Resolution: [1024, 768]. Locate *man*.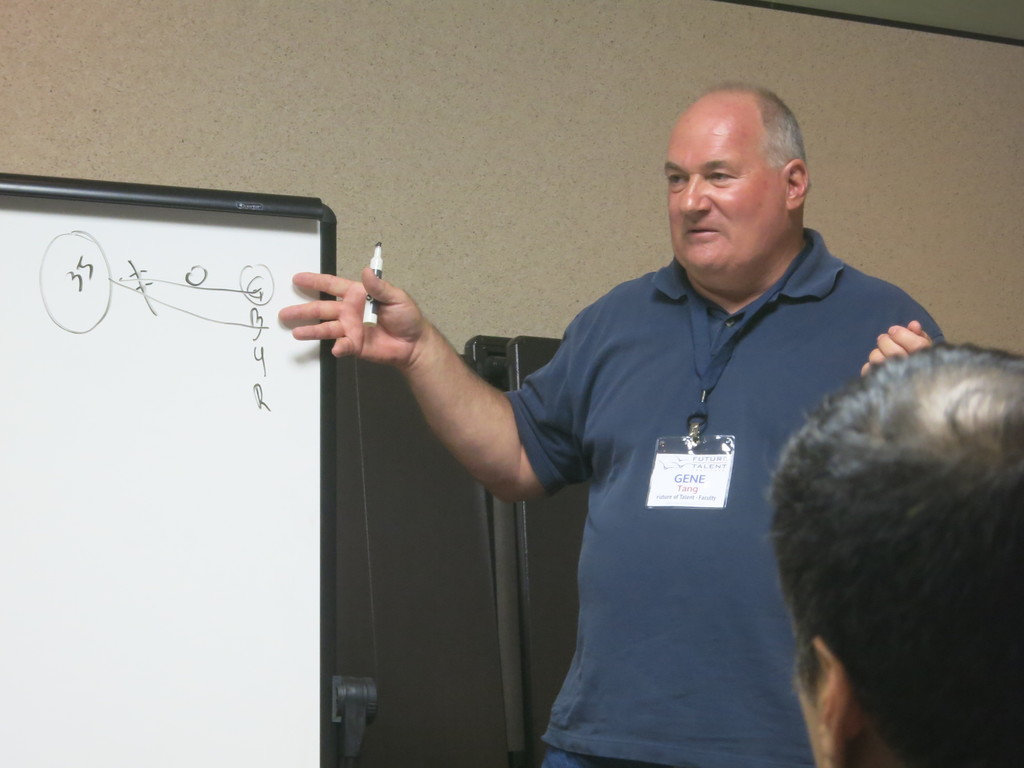
[289,102,949,733].
